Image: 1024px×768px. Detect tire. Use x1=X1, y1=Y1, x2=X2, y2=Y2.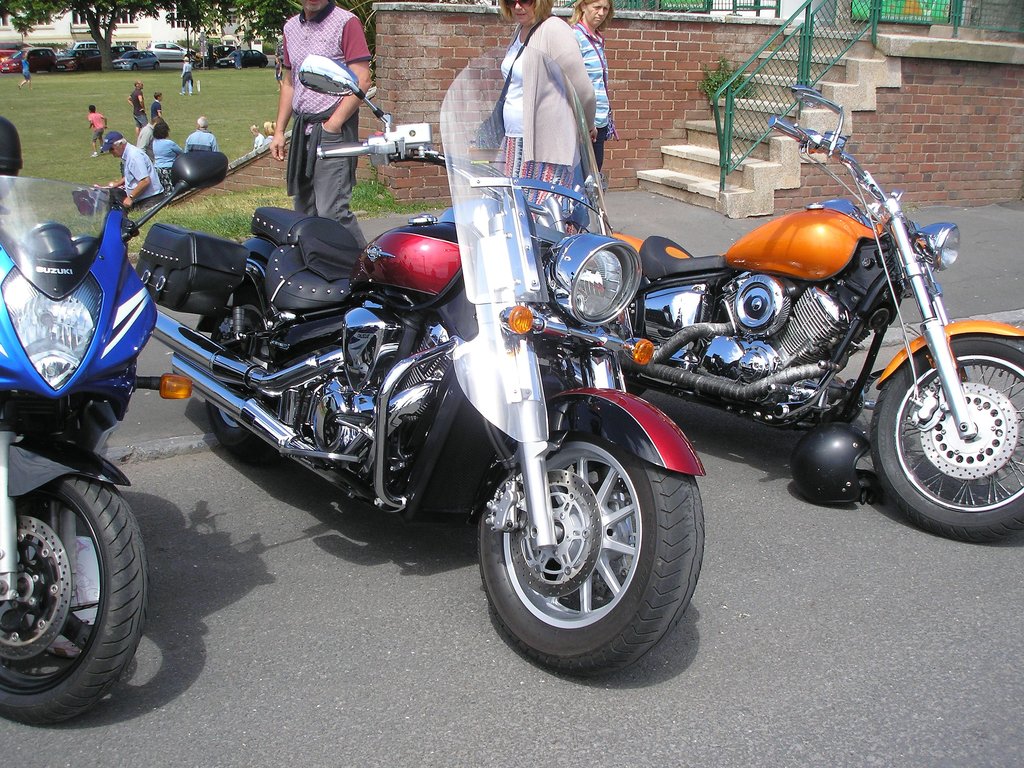
x1=4, y1=445, x2=143, y2=732.
